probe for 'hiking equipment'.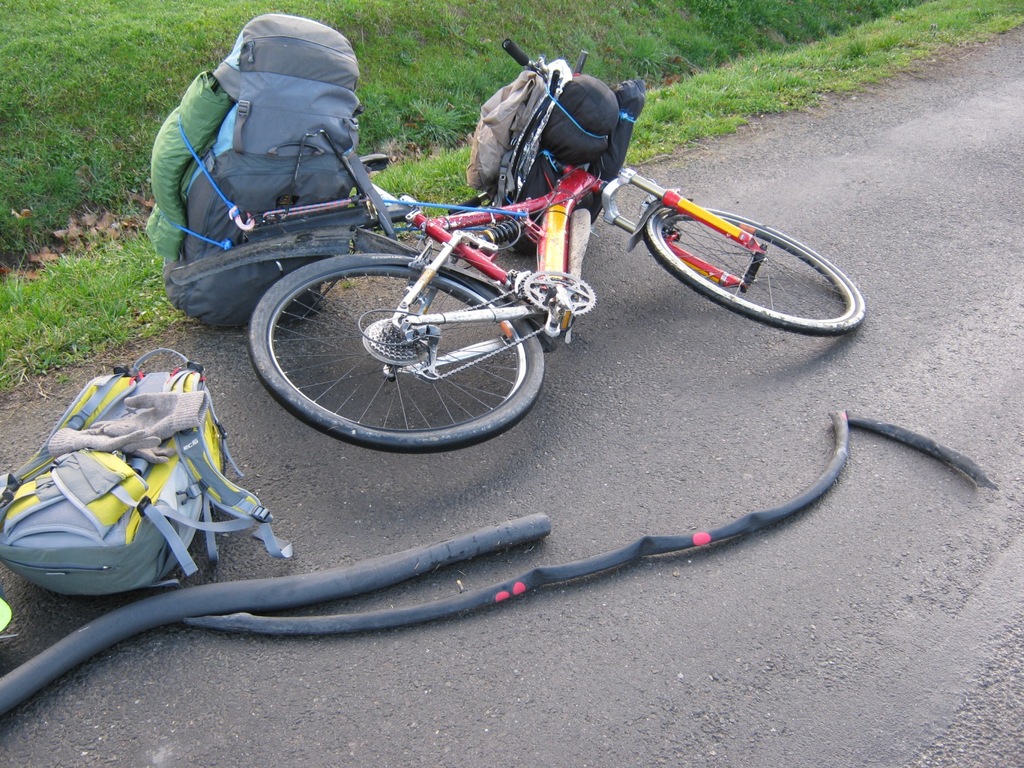
Probe result: 130/9/366/337.
